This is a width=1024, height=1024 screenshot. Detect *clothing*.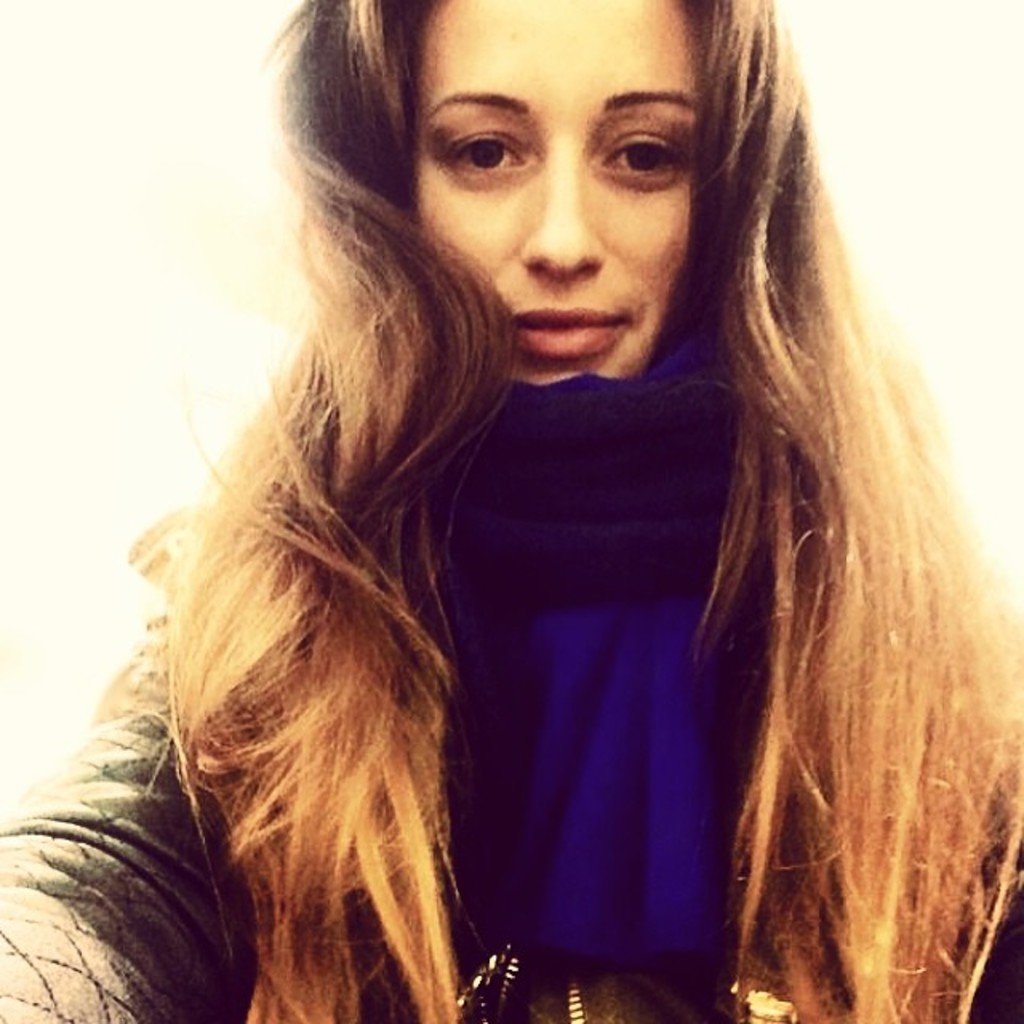
locate(0, 334, 1022, 1022).
